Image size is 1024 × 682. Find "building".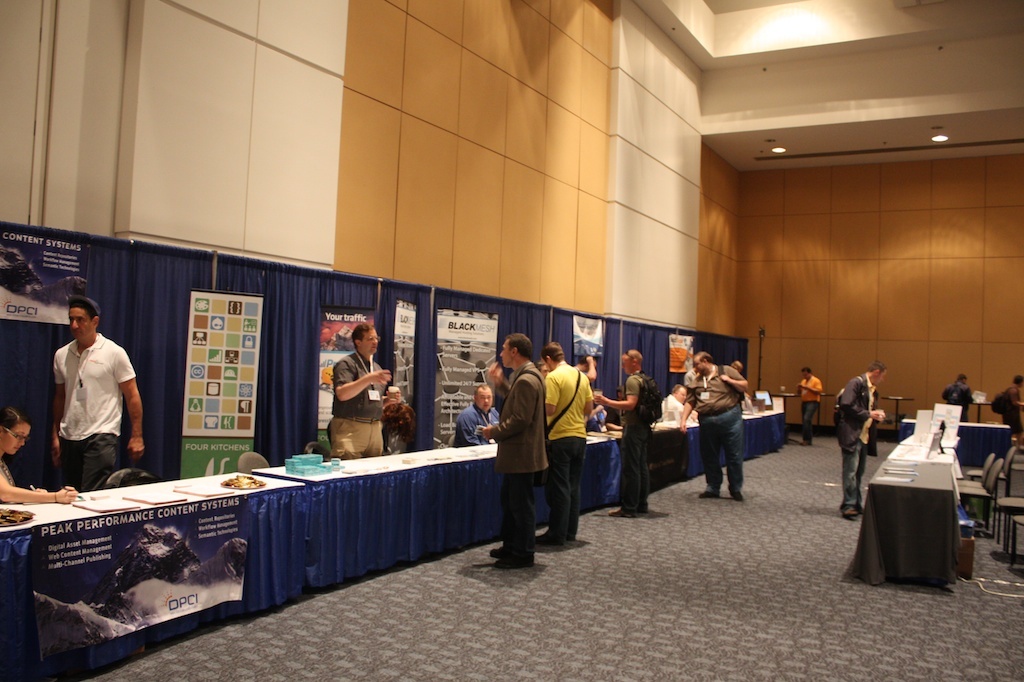
bbox=[0, 0, 1023, 681].
